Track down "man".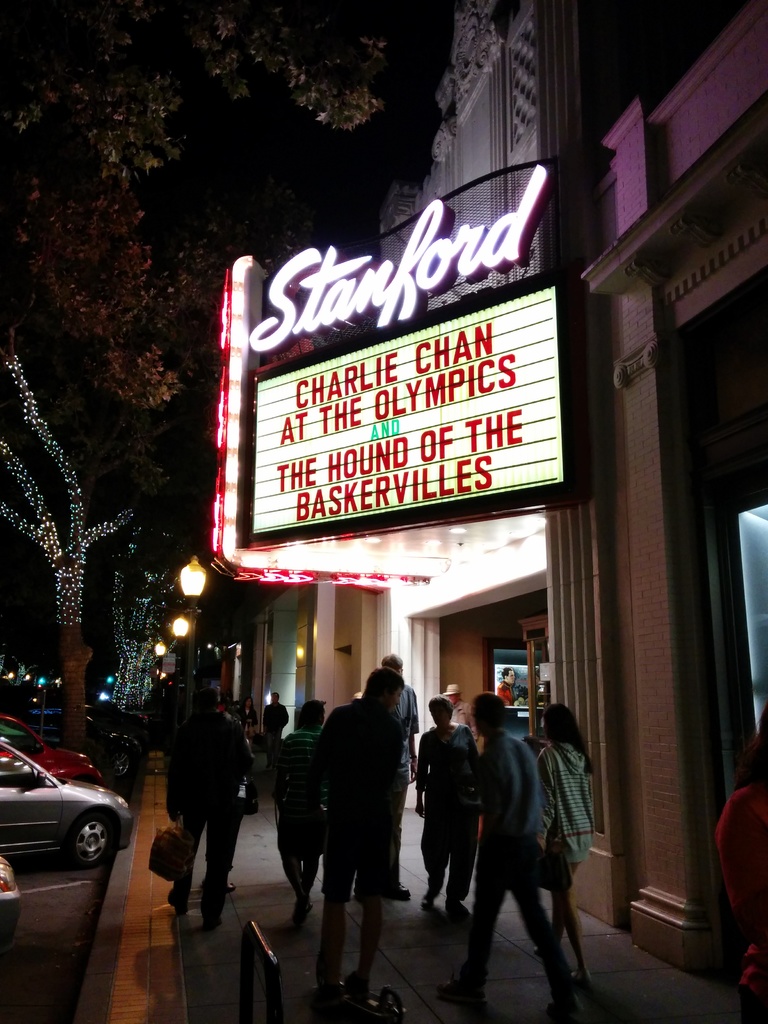
Tracked to select_region(498, 669, 527, 708).
